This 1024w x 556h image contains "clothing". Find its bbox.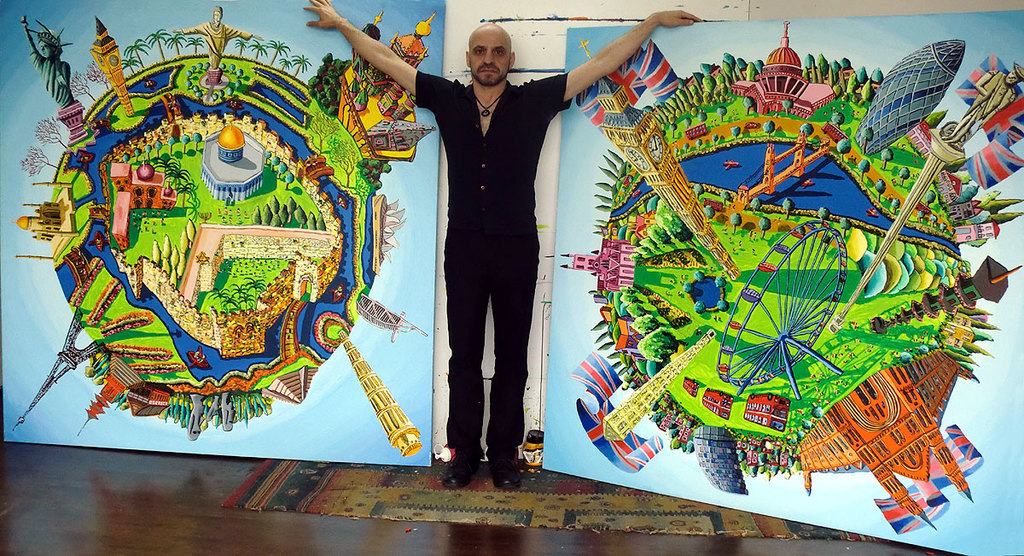
<bbox>413, 78, 620, 460</bbox>.
